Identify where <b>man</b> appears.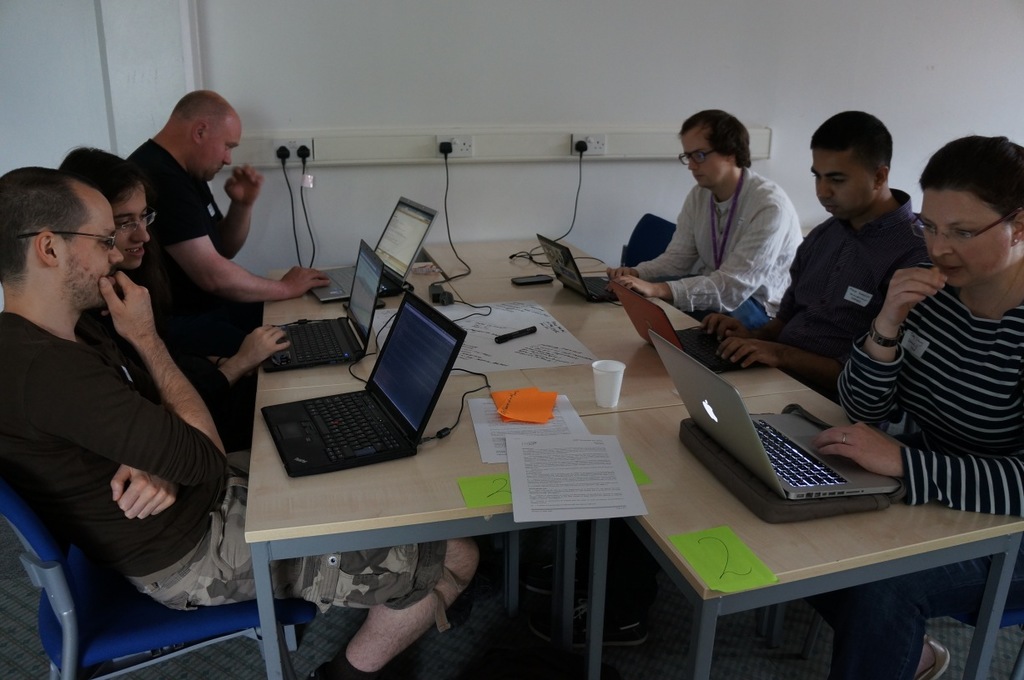
Appears at x1=118, y1=80, x2=334, y2=357.
